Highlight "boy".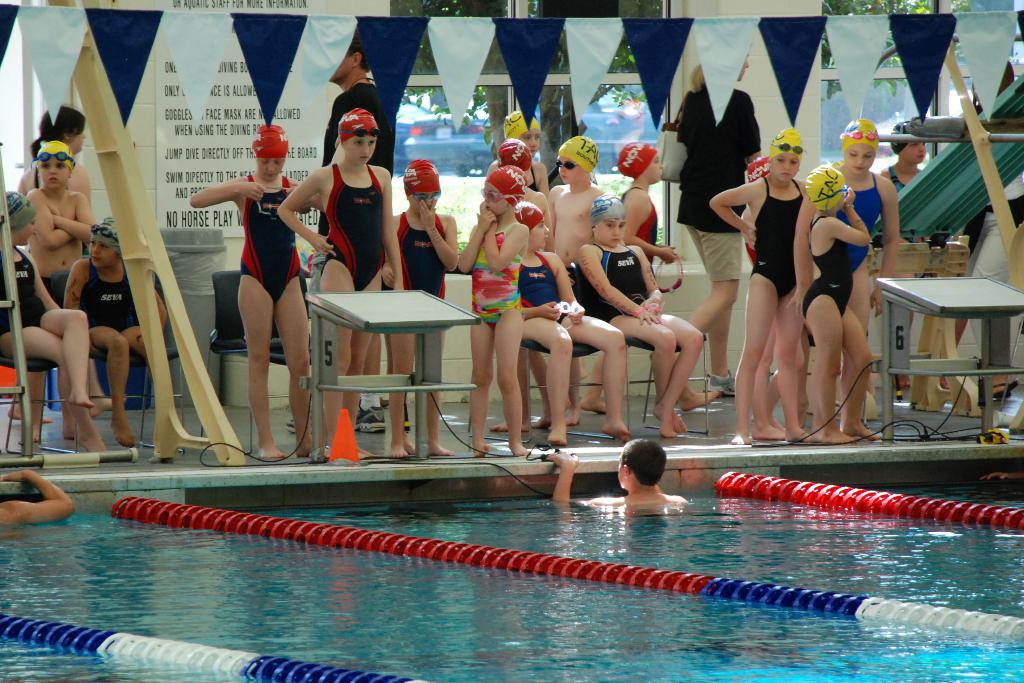
Highlighted region: pyautogui.locateOnScreen(541, 436, 688, 502).
